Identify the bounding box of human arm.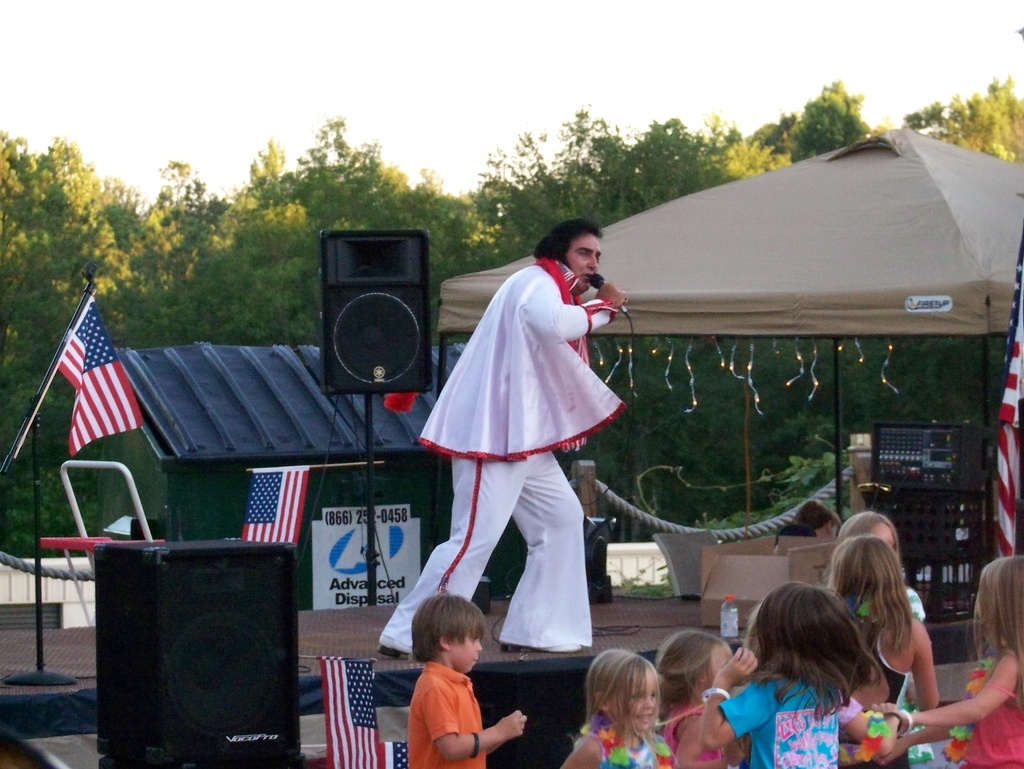
<region>672, 717, 726, 768</region>.
